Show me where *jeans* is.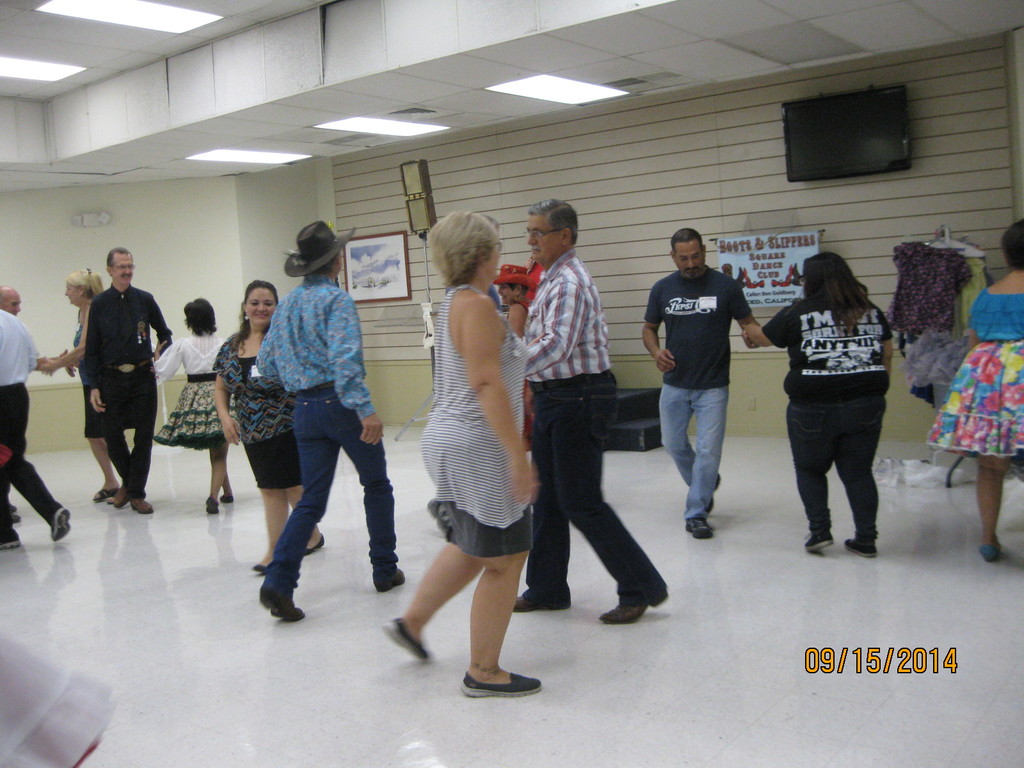
*jeans* is at (665,374,747,537).
